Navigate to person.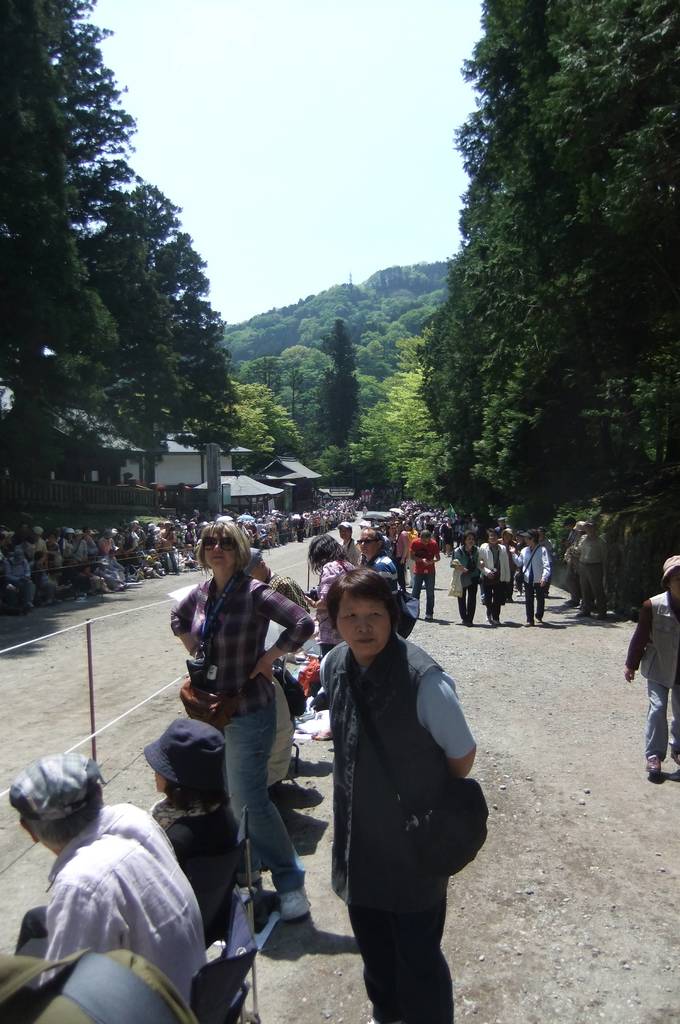
Navigation target: 169, 515, 315, 923.
